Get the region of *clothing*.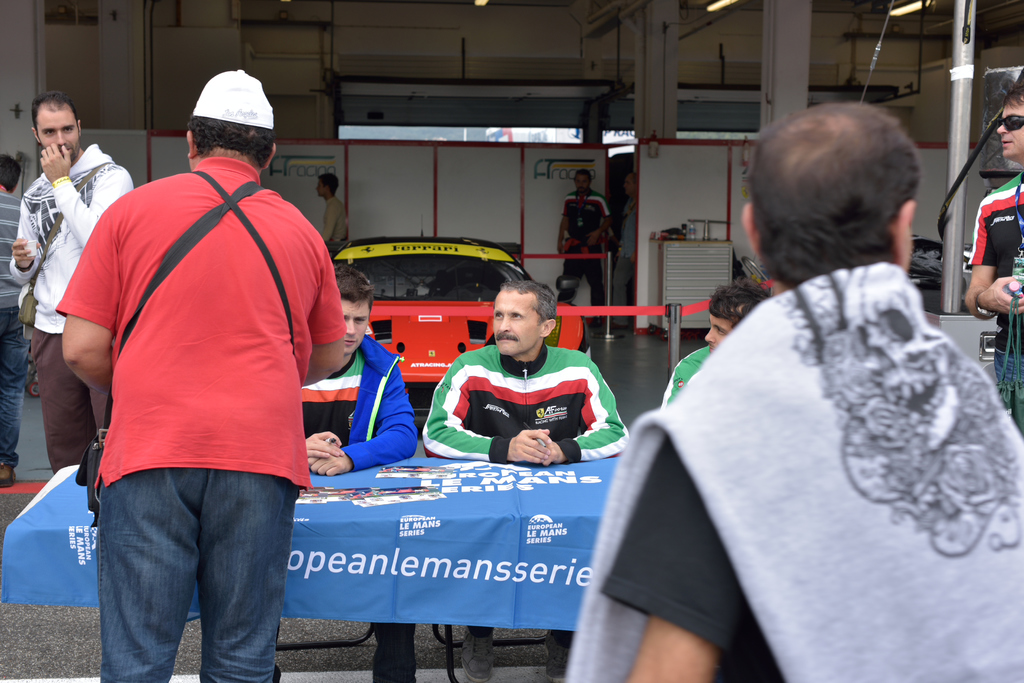
<region>15, 143, 132, 478</region>.
